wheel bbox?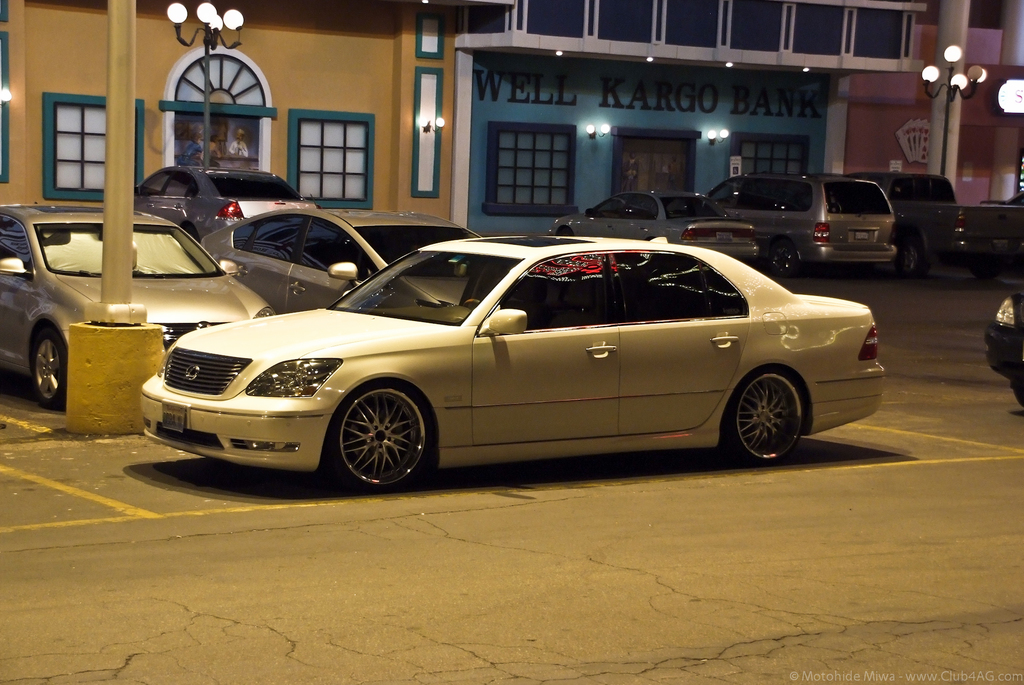
Rect(767, 240, 804, 277)
